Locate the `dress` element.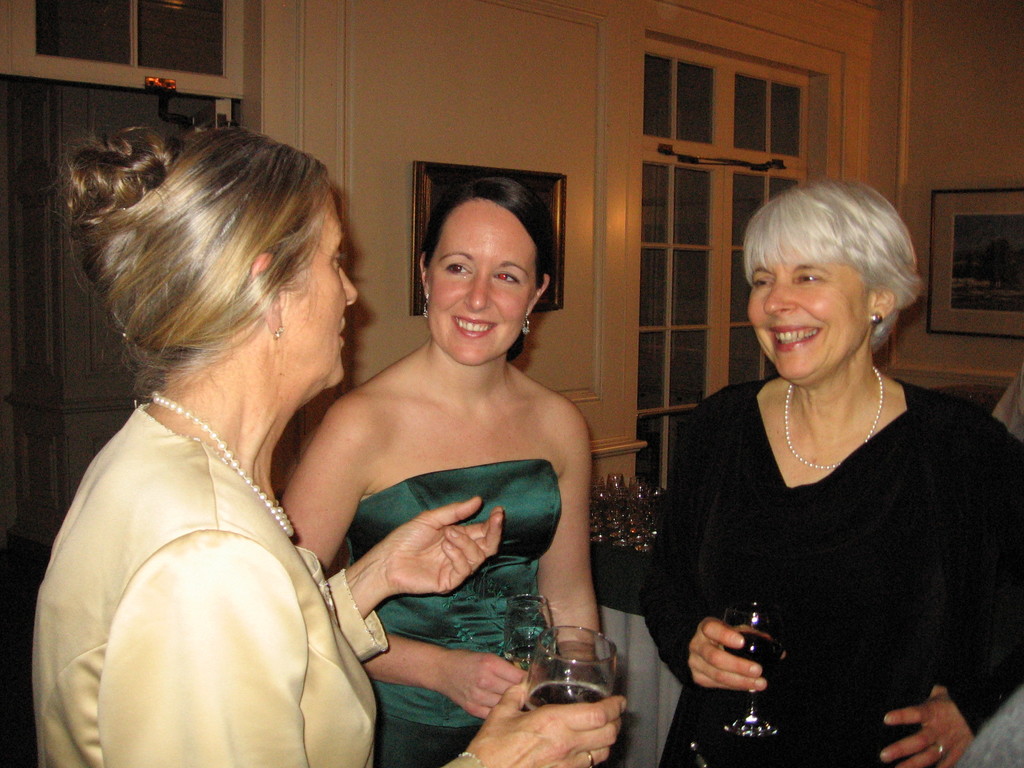
Element bbox: select_region(641, 381, 1023, 767).
